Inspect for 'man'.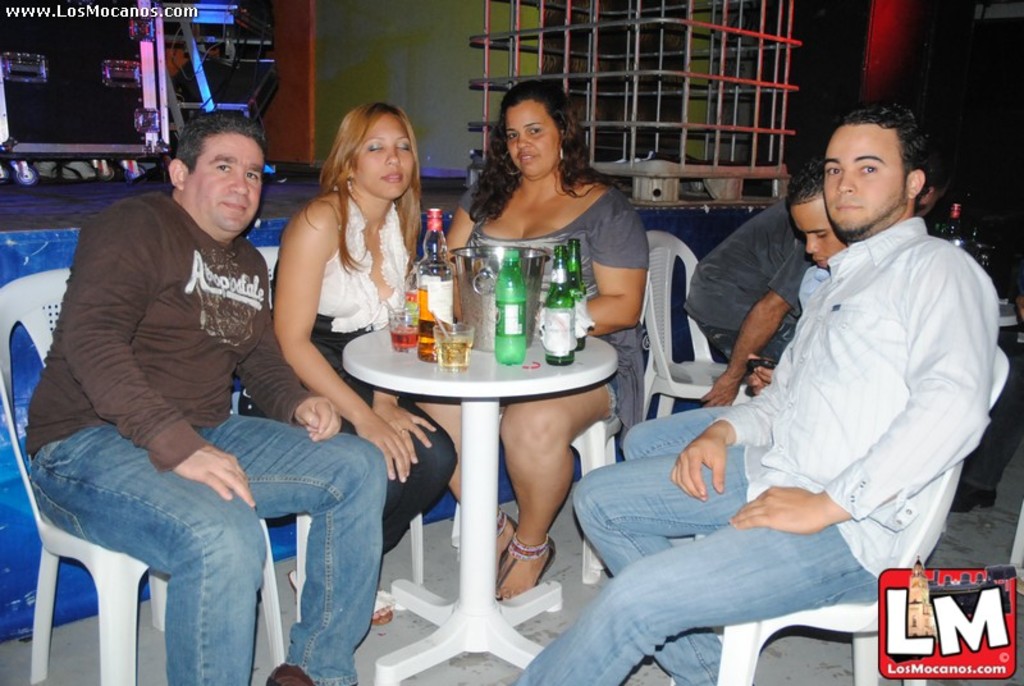
Inspection: bbox=[736, 178, 849, 399].
